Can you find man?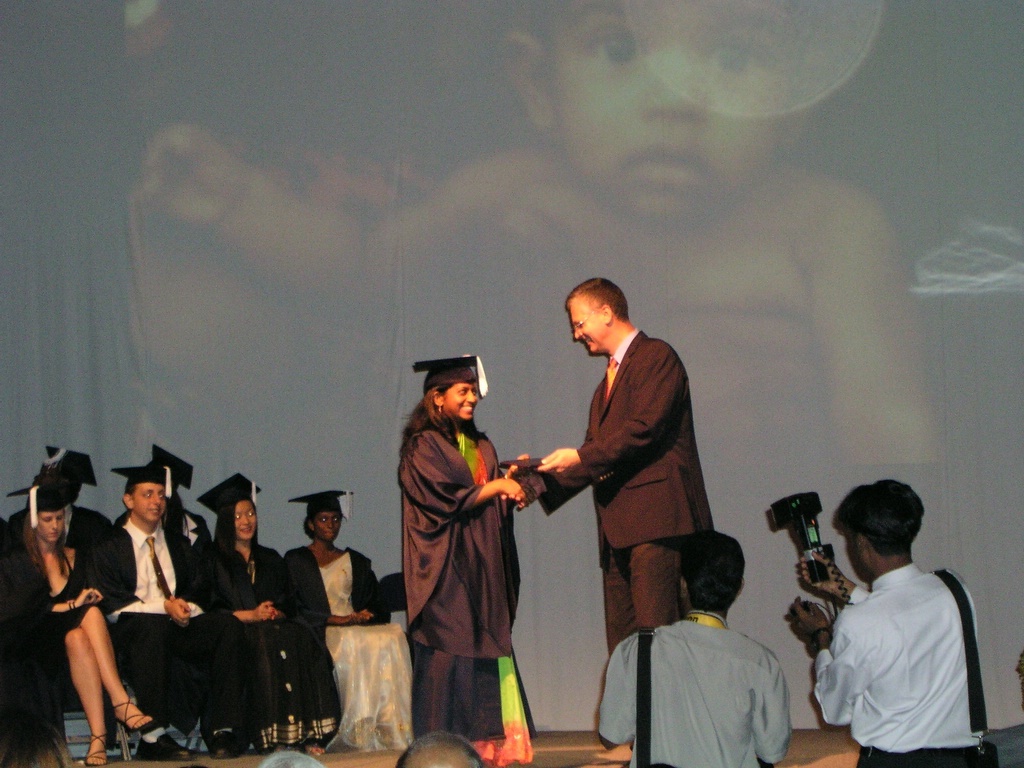
Yes, bounding box: <bbox>2, 445, 112, 542</bbox>.
